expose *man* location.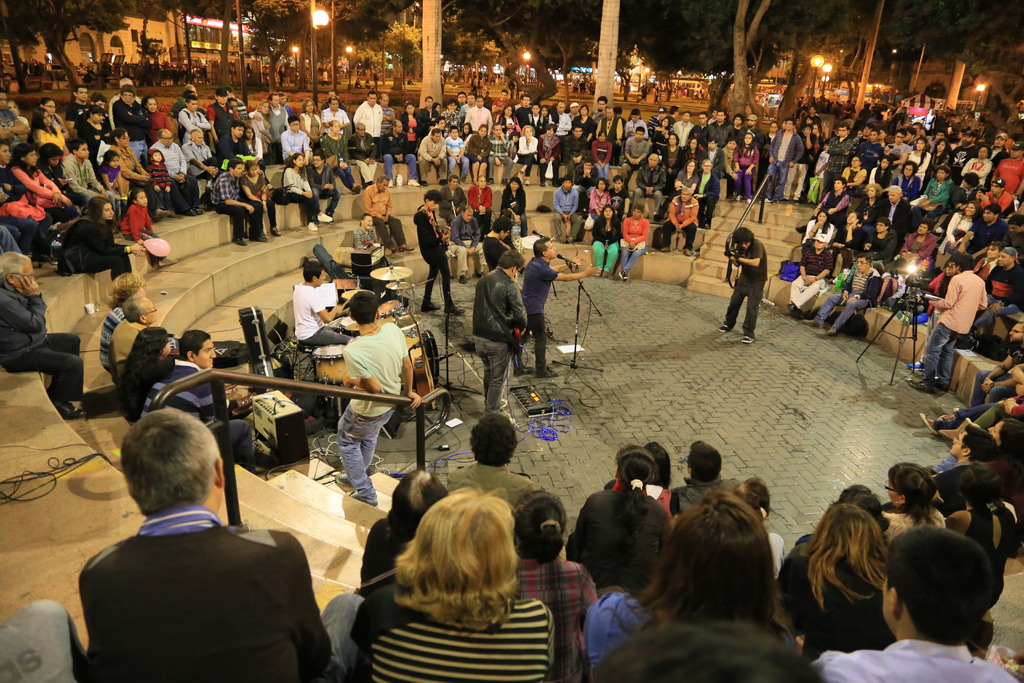
Exposed at rect(520, 96, 532, 133).
